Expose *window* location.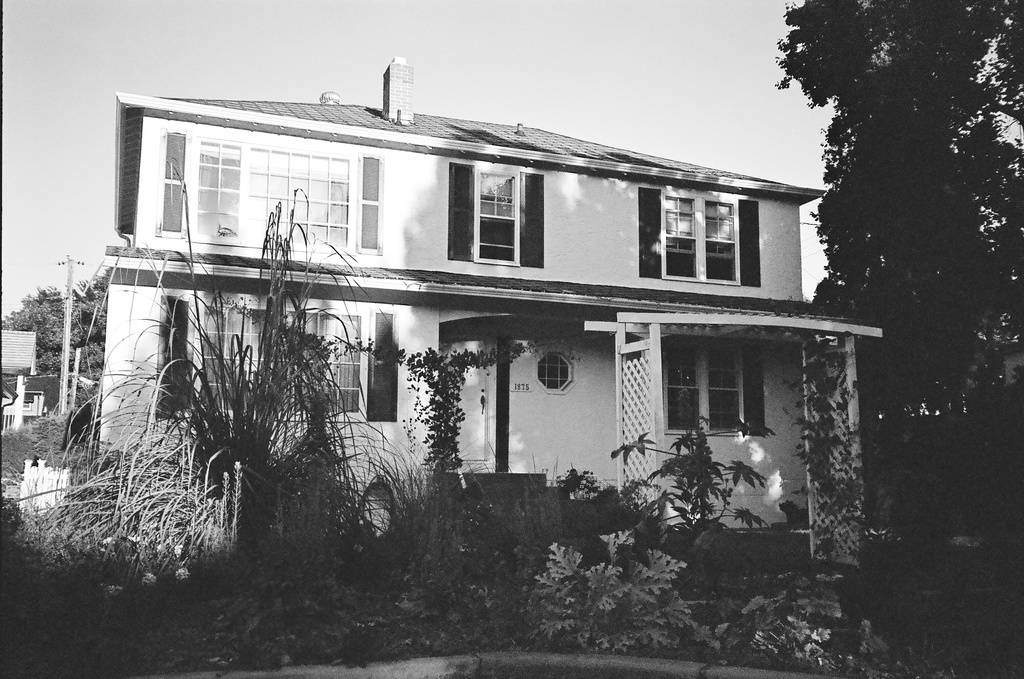
Exposed at x1=151, y1=292, x2=399, y2=423.
